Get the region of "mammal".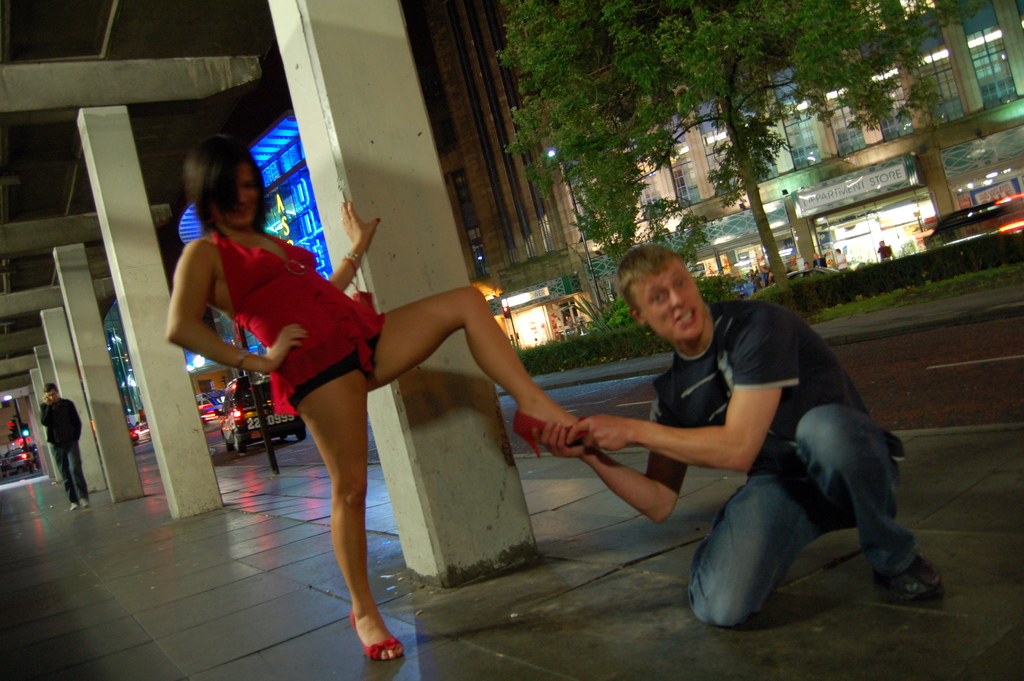
[554, 263, 940, 619].
